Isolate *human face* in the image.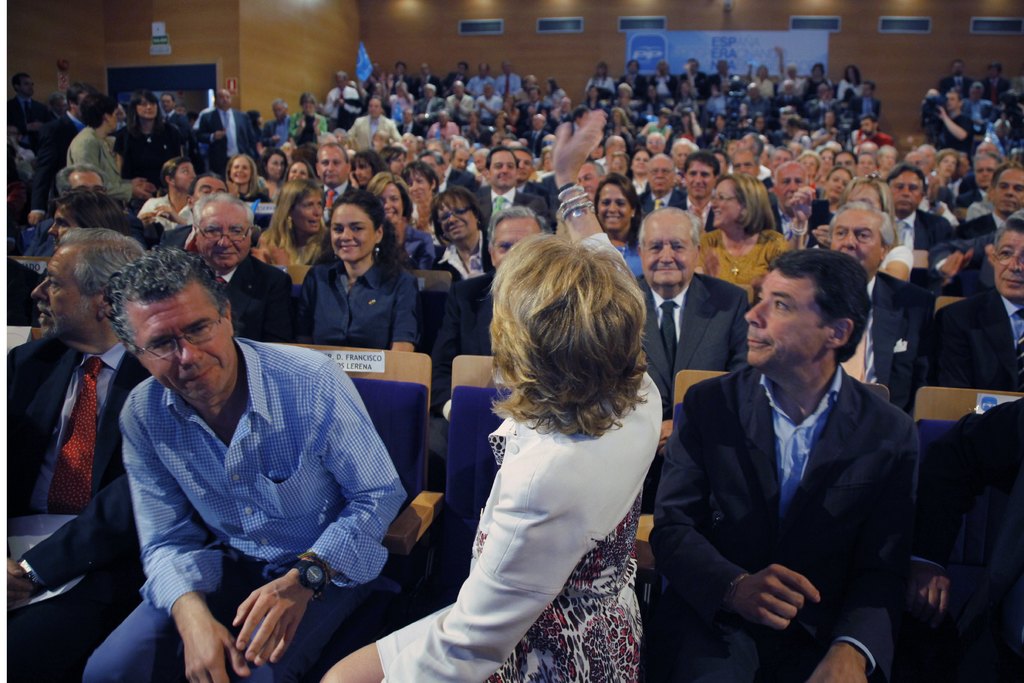
Isolated region: crop(590, 145, 604, 158).
